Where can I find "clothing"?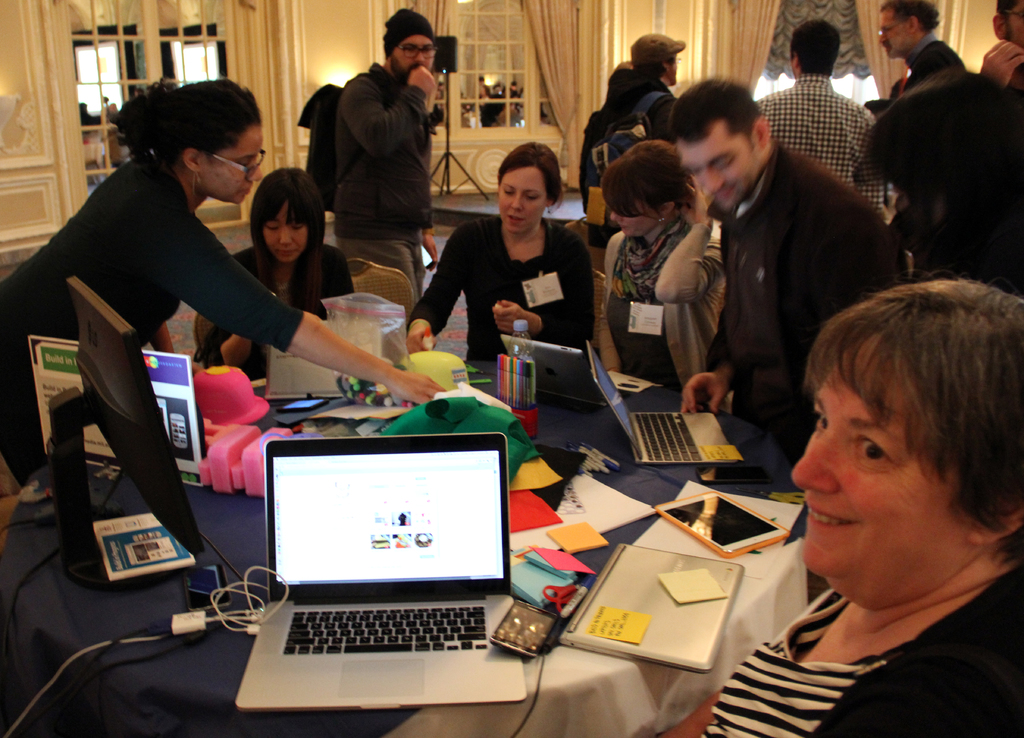
You can find it at select_region(296, 80, 346, 199).
